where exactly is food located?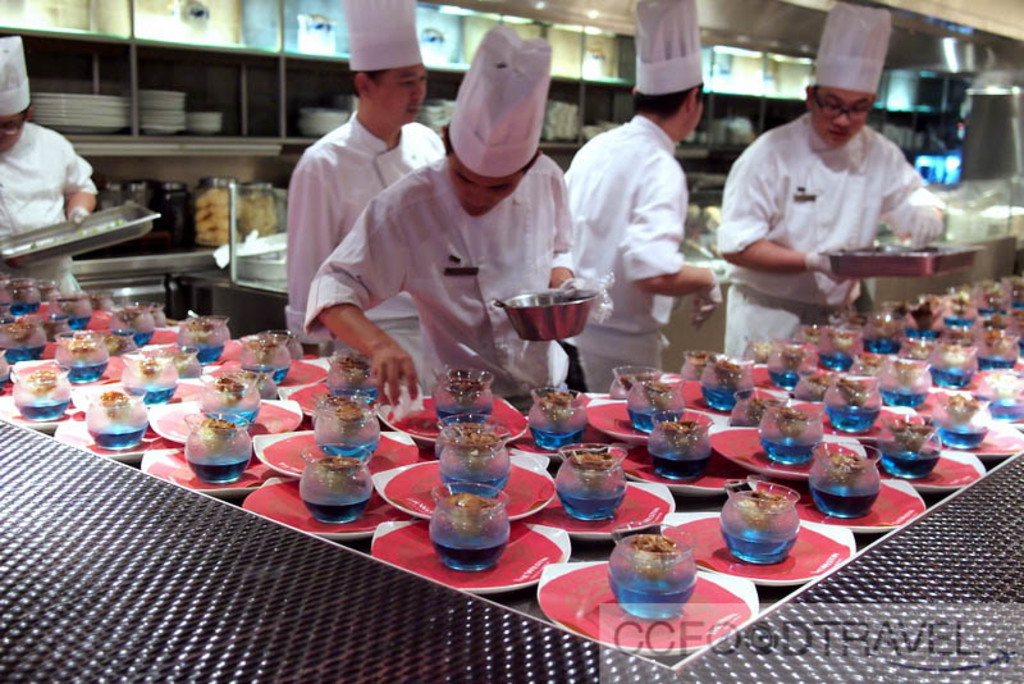
Its bounding box is bbox=[14, 316, 42, 343].
